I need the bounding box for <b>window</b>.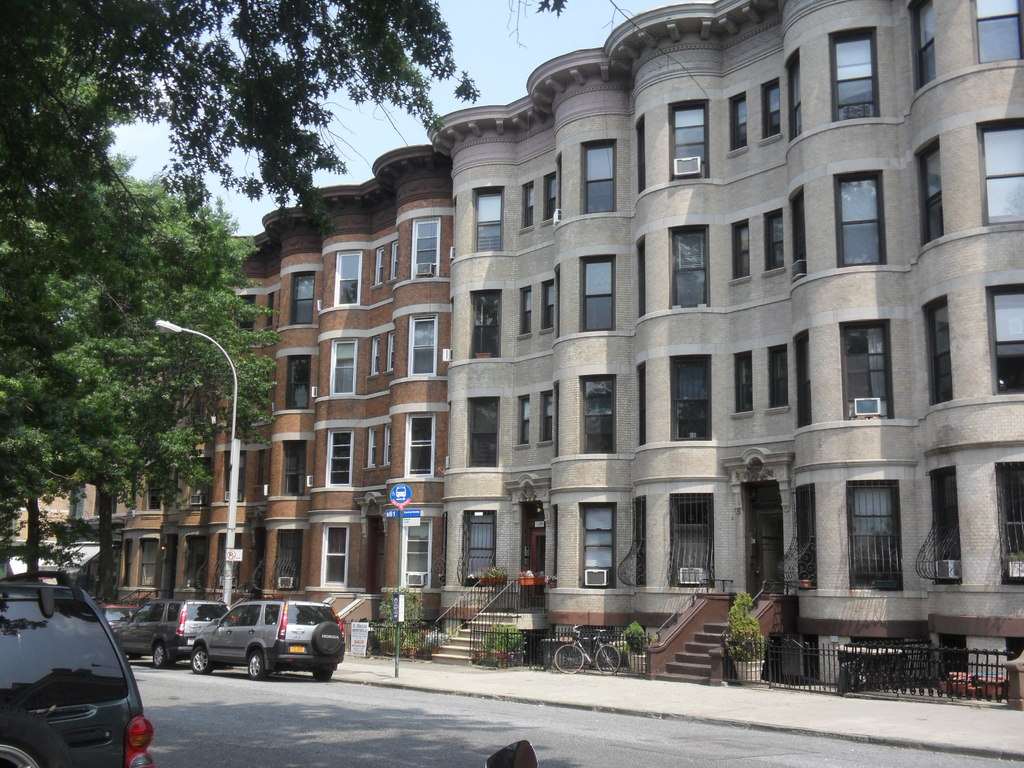
Here it is: 979:111:1023:222.
